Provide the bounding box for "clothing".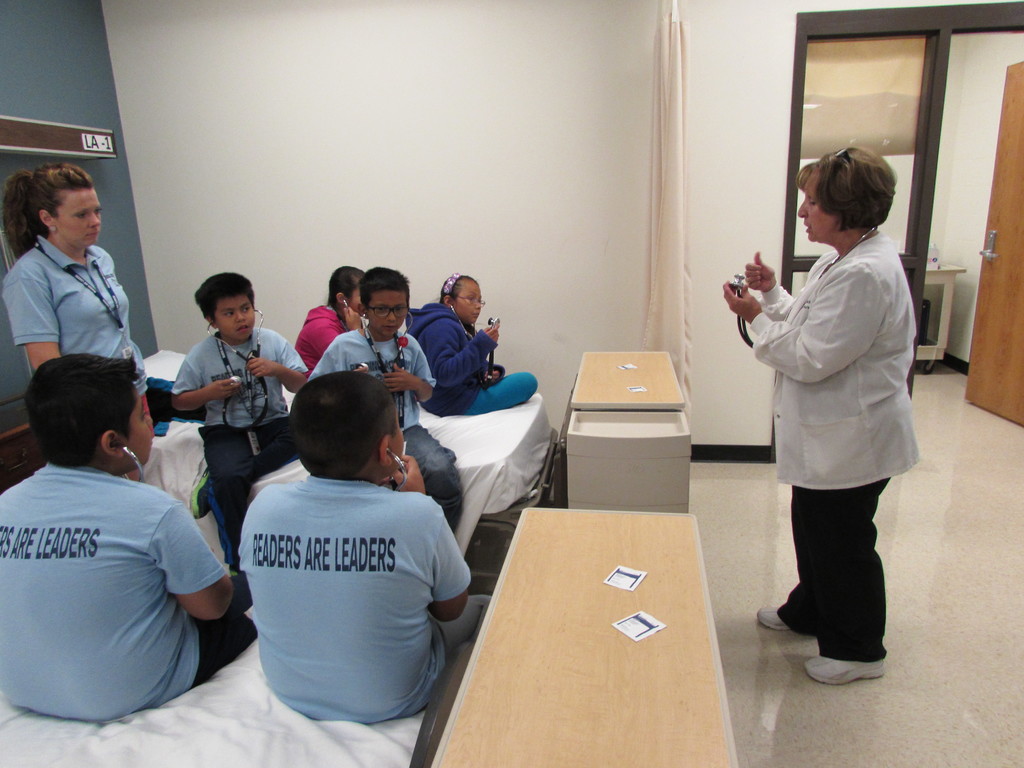
<box>407,303,540,413</box>.
